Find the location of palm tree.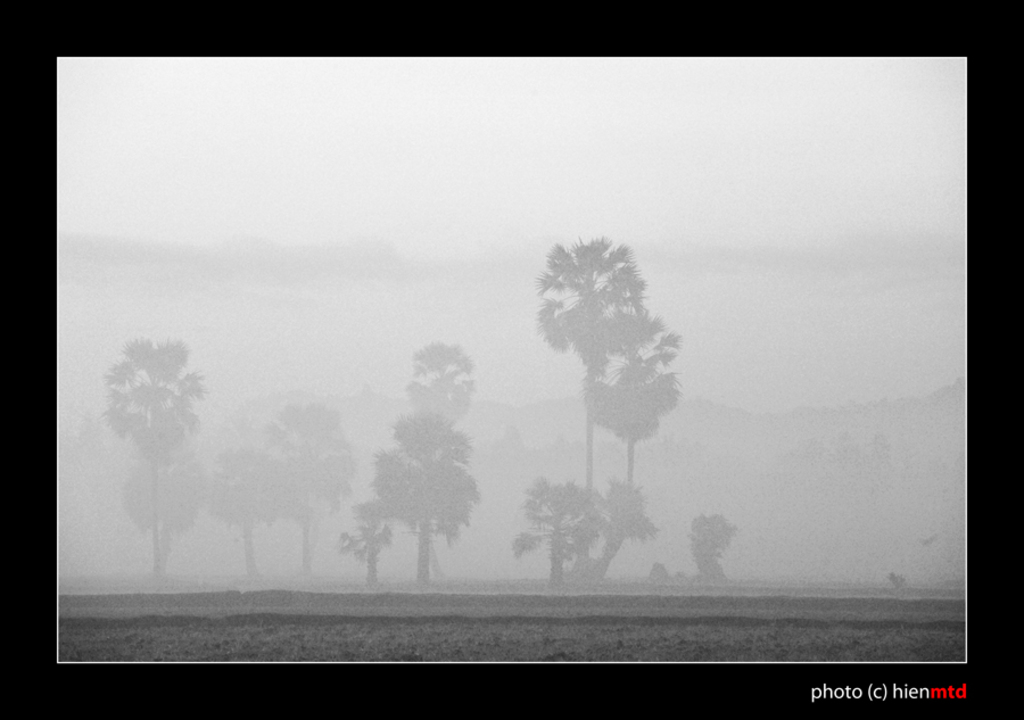
Location: (505,241,693,596).
